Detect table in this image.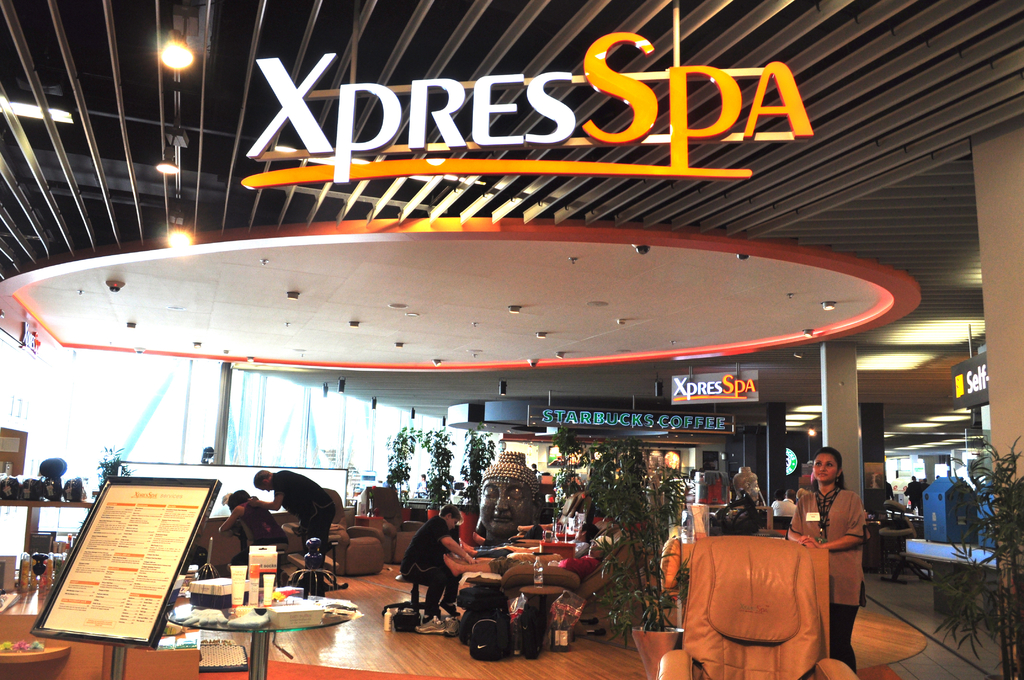
Detection: crop(175, 577, 364, 671).
